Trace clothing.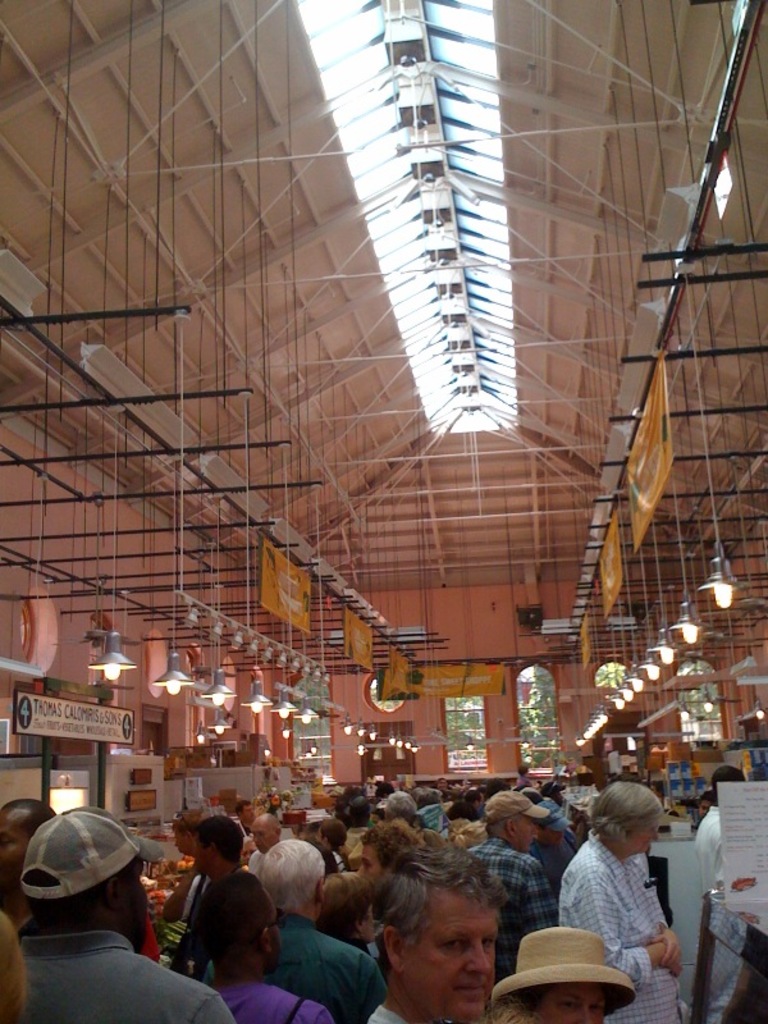
Traced to bbox=[215, 978, 328, 1023].
